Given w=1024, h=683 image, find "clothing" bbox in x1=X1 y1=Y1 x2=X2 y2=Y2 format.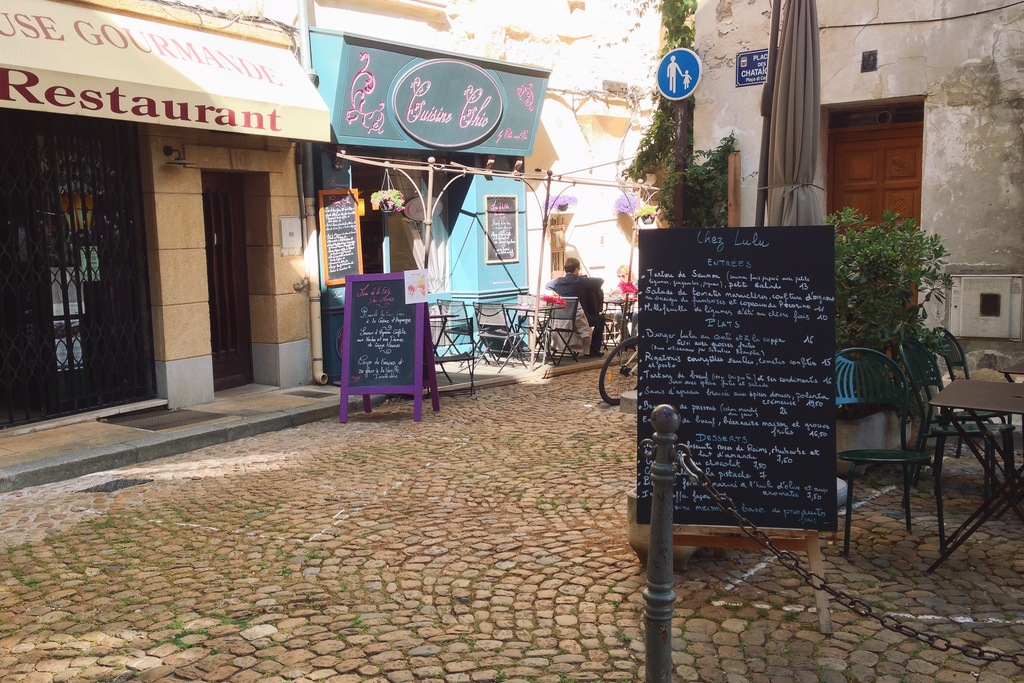
x1=538 y1=270 x2=609 y2=357.
